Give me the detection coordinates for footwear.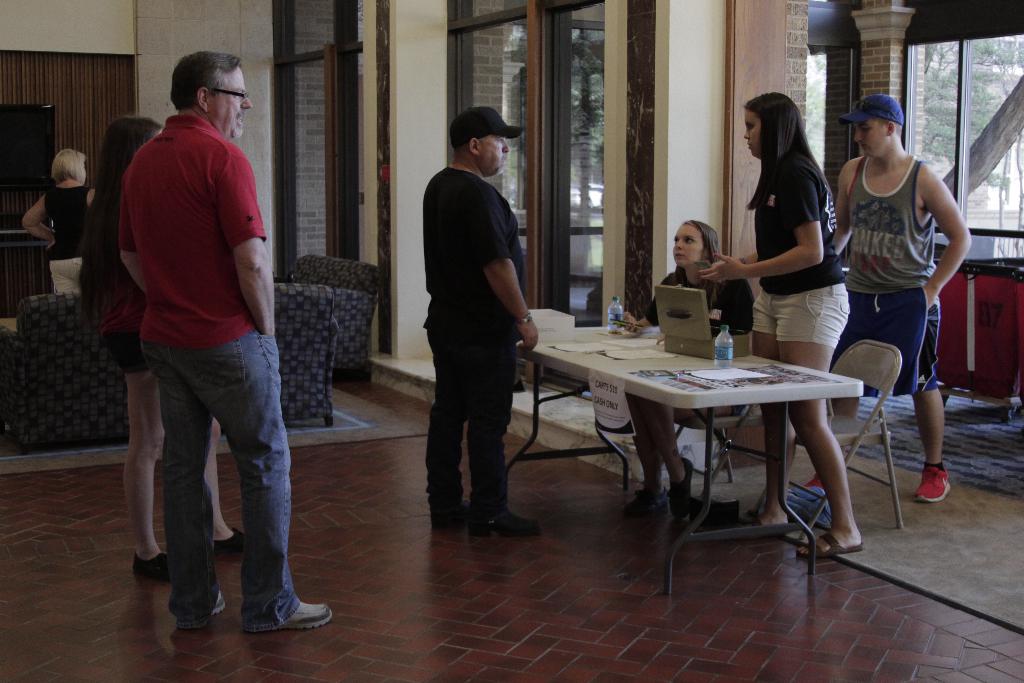
bbox=[477, 509, 544, 539].
